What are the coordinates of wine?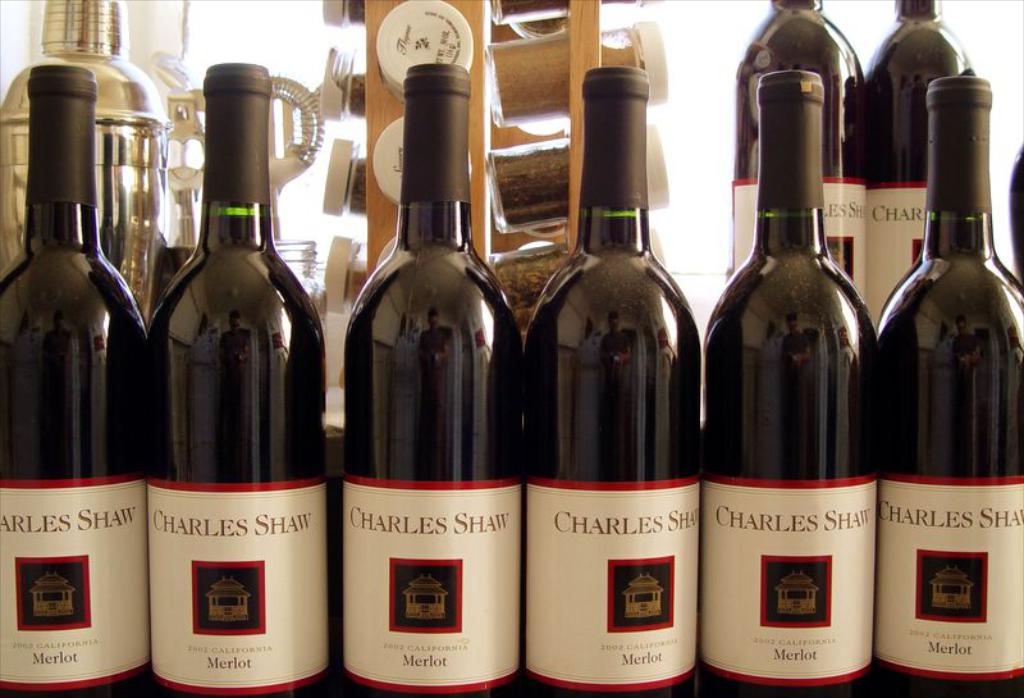
x1=728, y1=0, x2=865, y2=301.
